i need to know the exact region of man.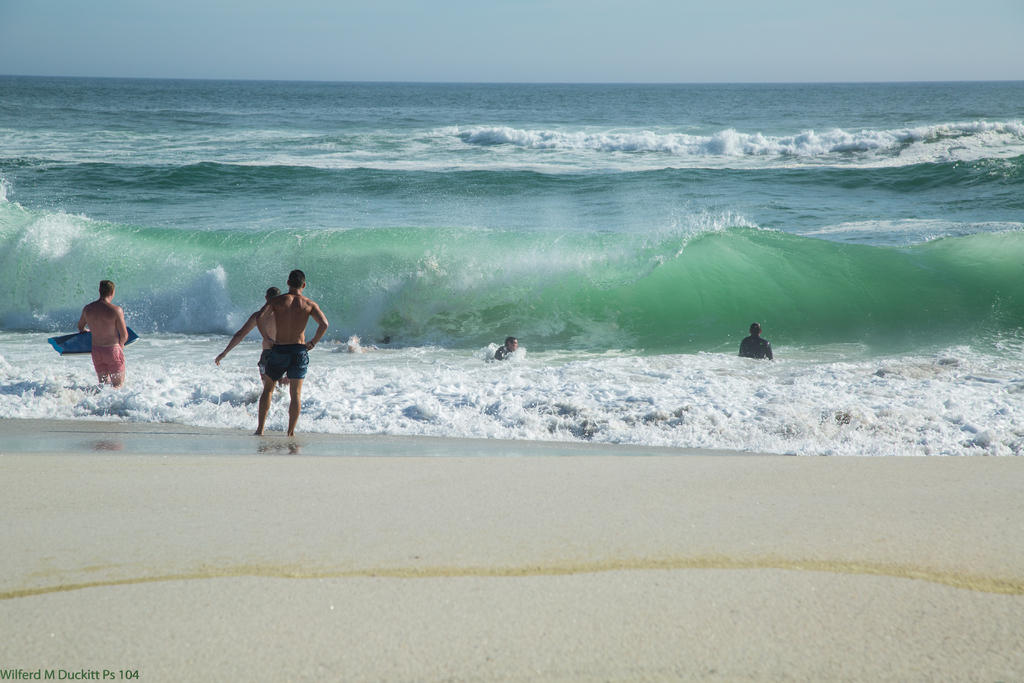
Region: bbox=(76, 281, 126, 390).
